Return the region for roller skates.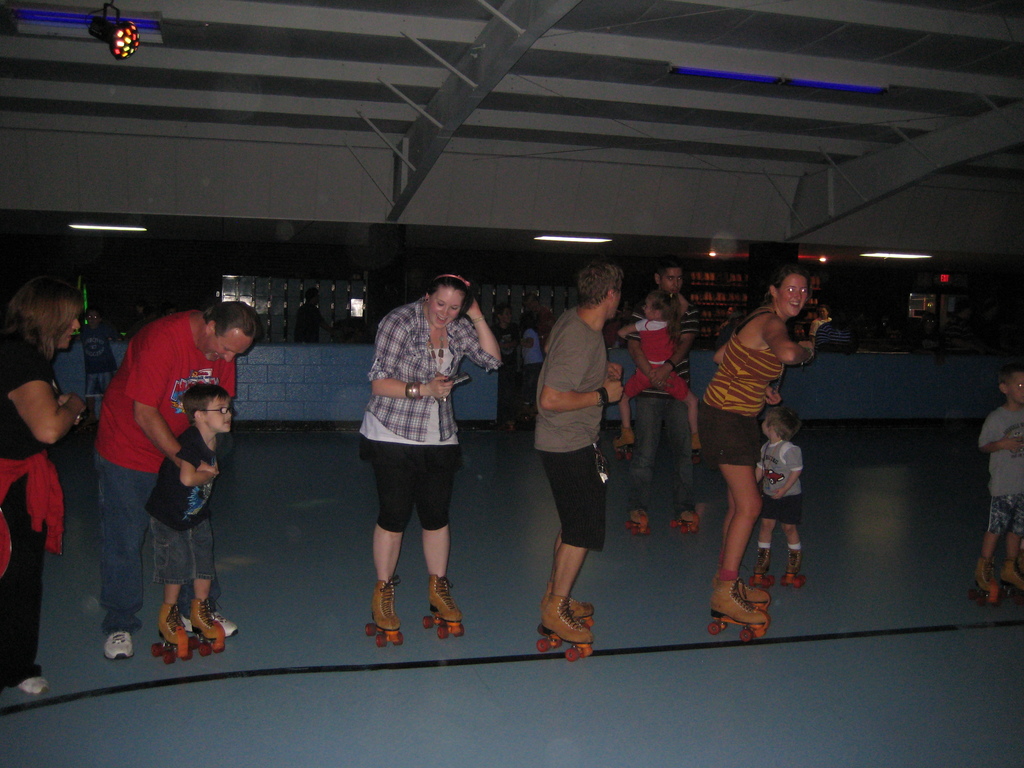
select_region(625, 506, 652, 540).
